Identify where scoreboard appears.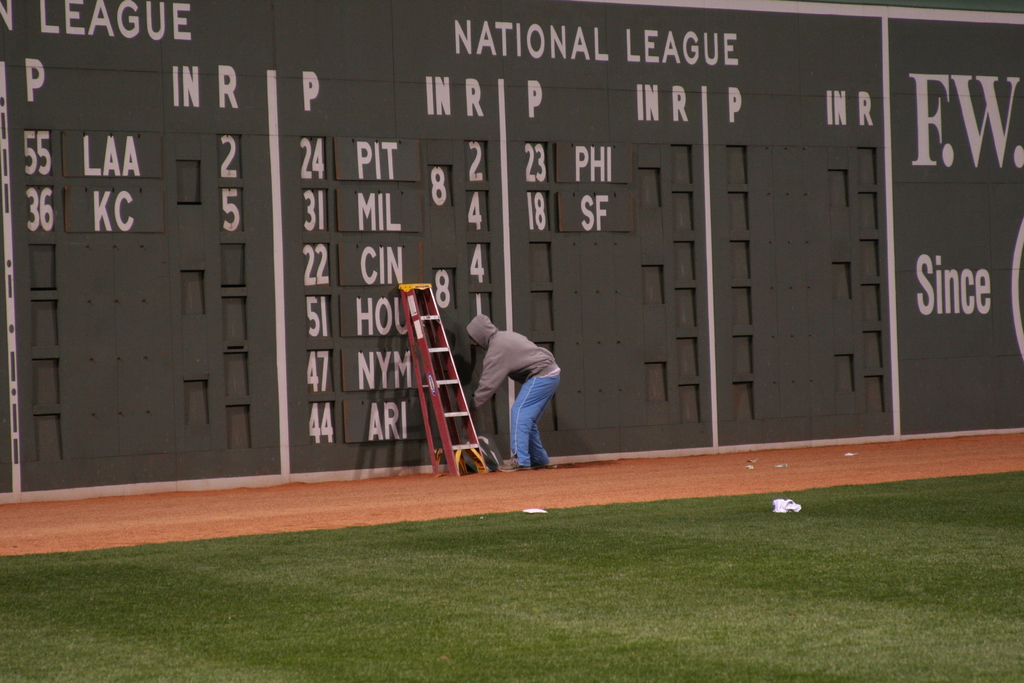
Appears at BBox(0, 0, 1023, 511).
